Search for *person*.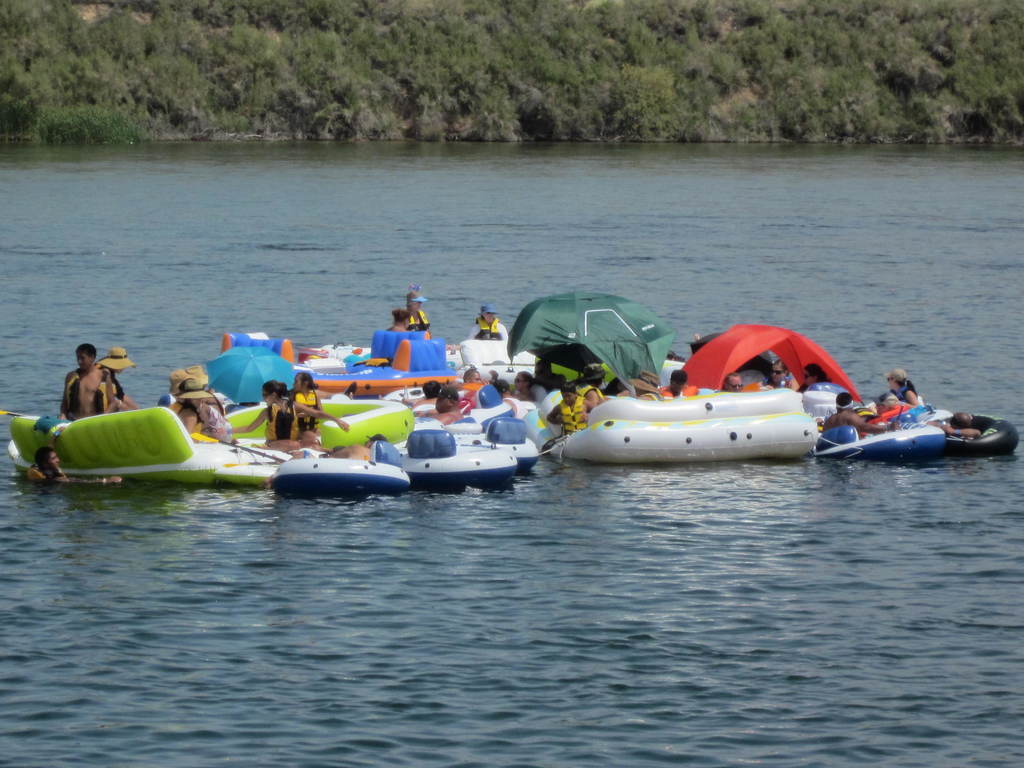
Found at 94/344/144/412.
